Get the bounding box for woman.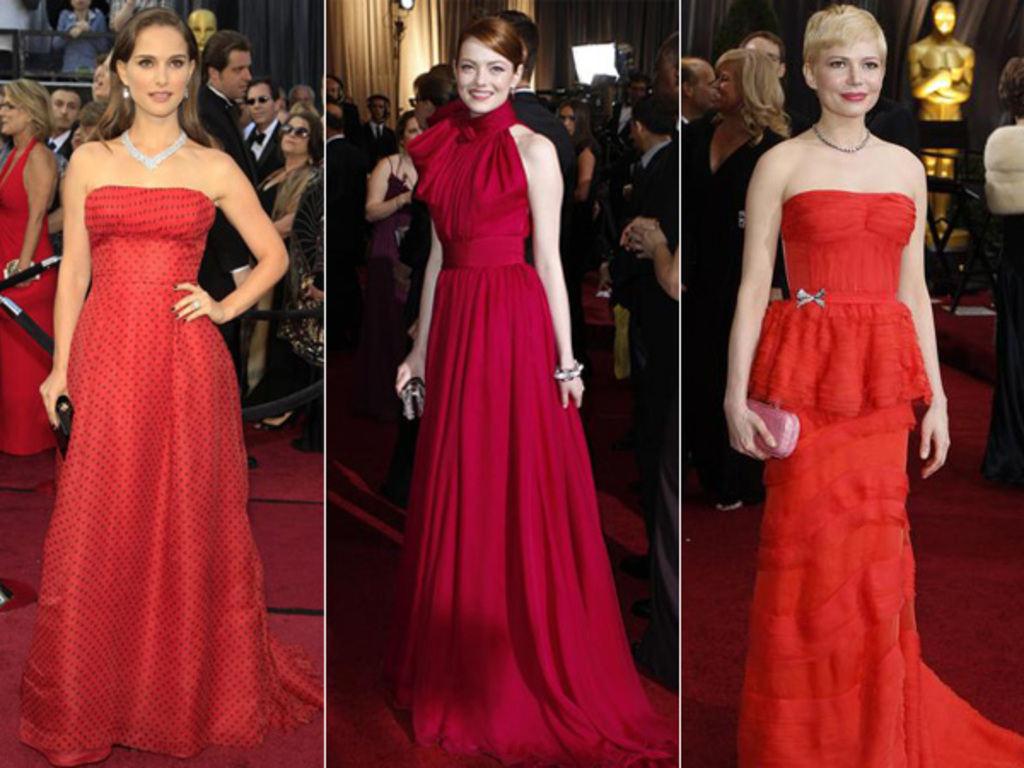
region(41, 5, 294, 759).
